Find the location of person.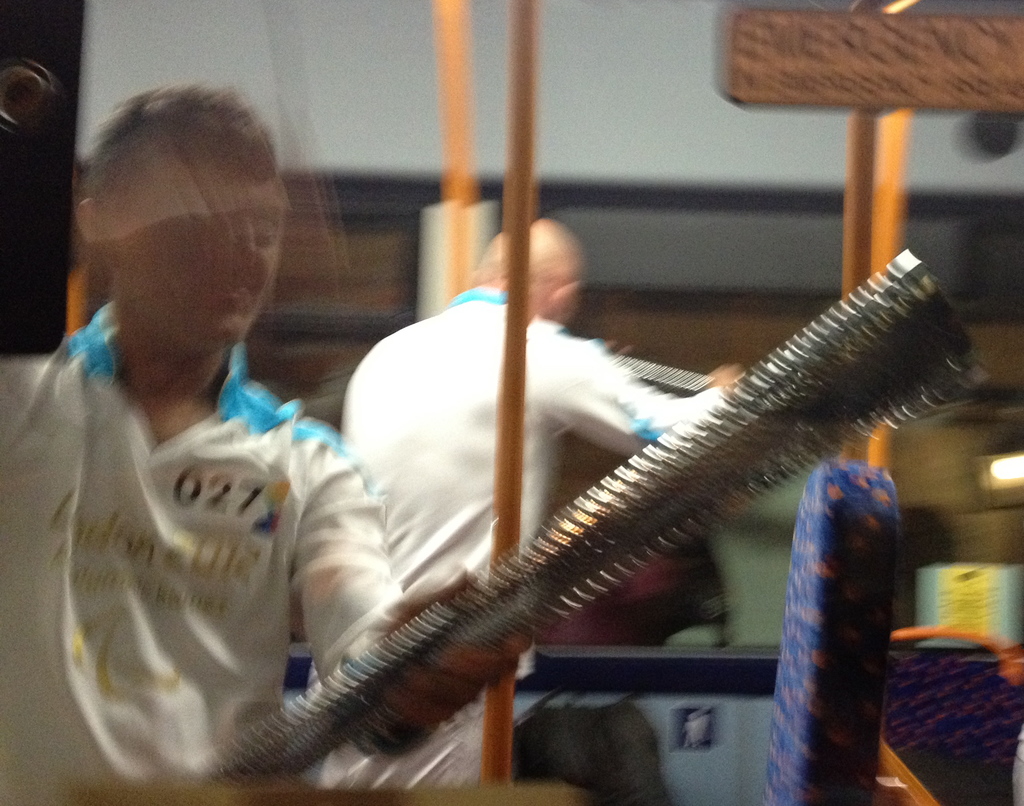
Location: left=0, top=80, right=572, bottom=805.
